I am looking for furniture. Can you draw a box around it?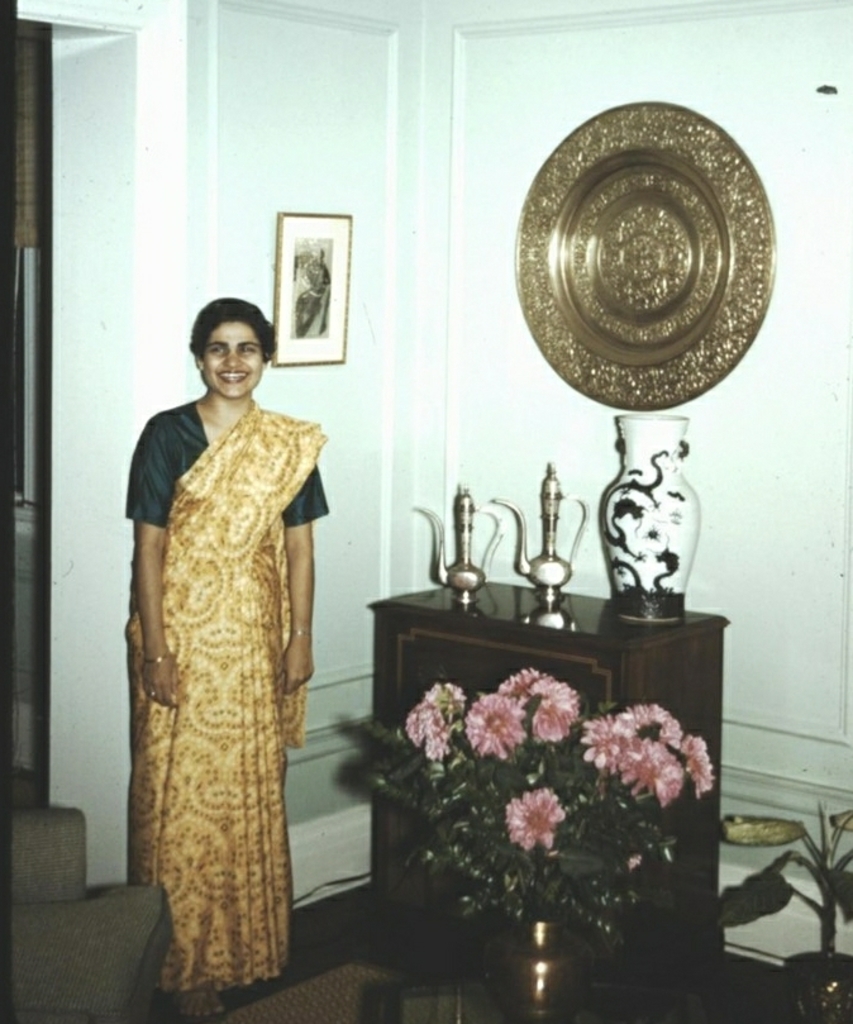
Sure, the bounding box is select_region(364, 576, 732, 986).
